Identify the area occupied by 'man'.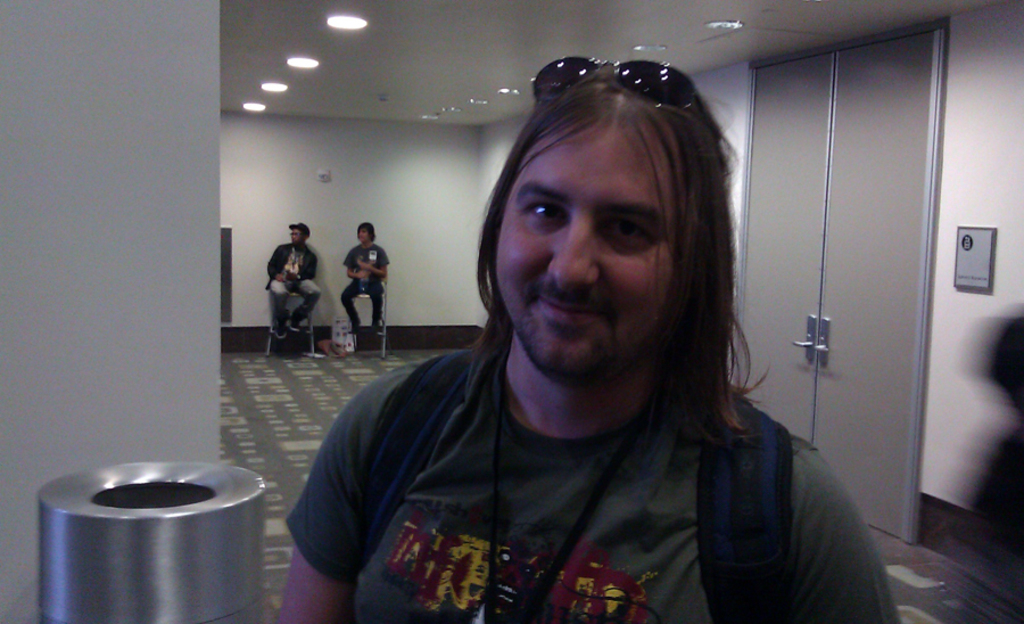
Area: (left=269, top=219, right=317, bottom=336).
